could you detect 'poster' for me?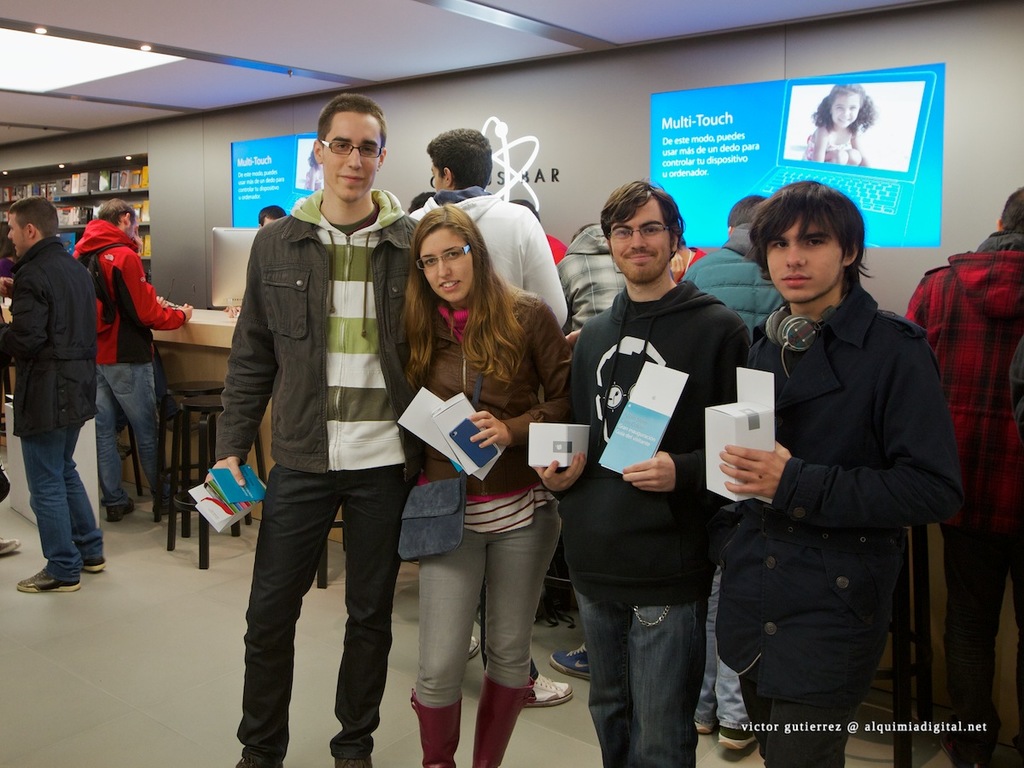
Detection result: detection(649, 60, 946, 244).
